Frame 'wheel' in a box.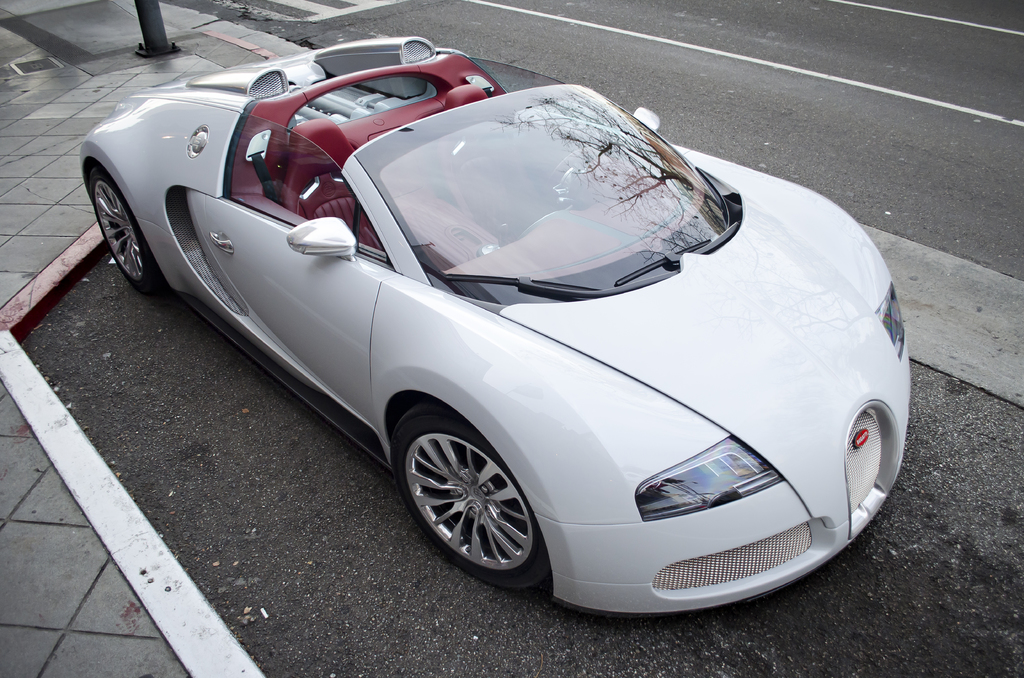
region(88, 167, 164, 292).
